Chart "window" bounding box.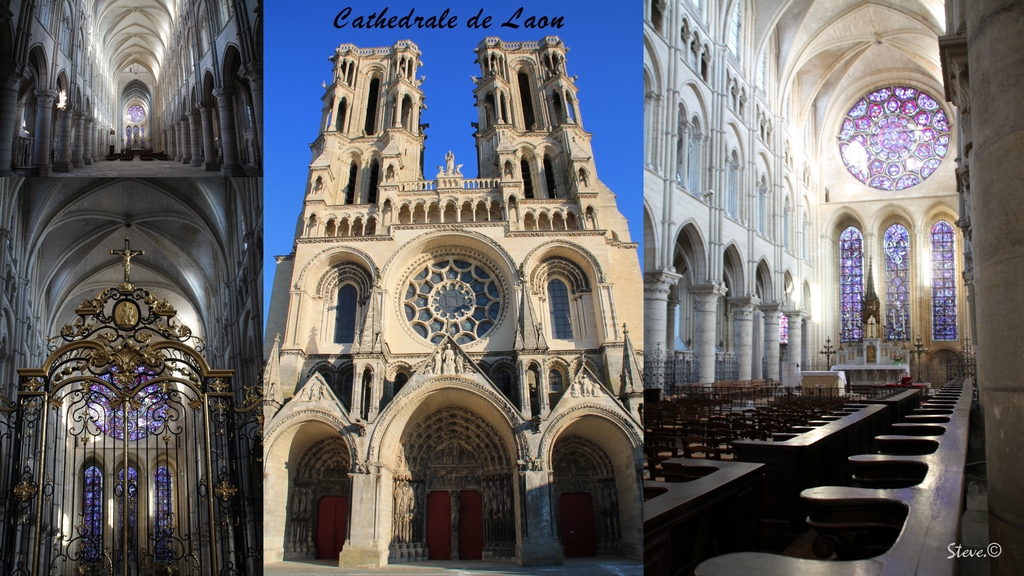
Charted: x1=920 y1=198 x2=961 y2=340.
